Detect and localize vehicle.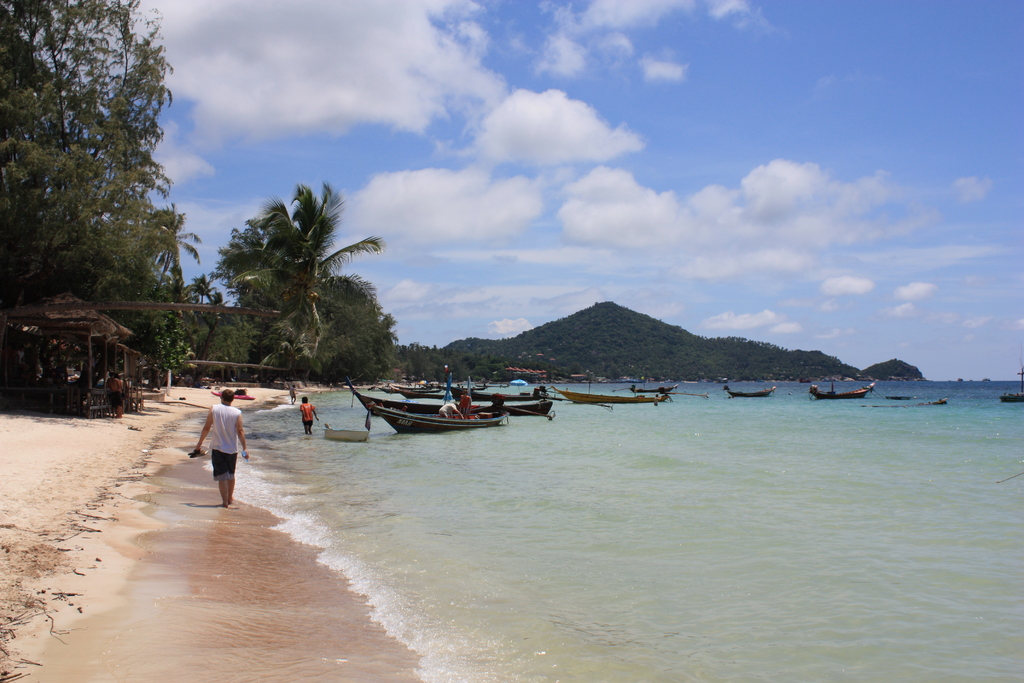
Localized at [346, 370, 516, 434].
